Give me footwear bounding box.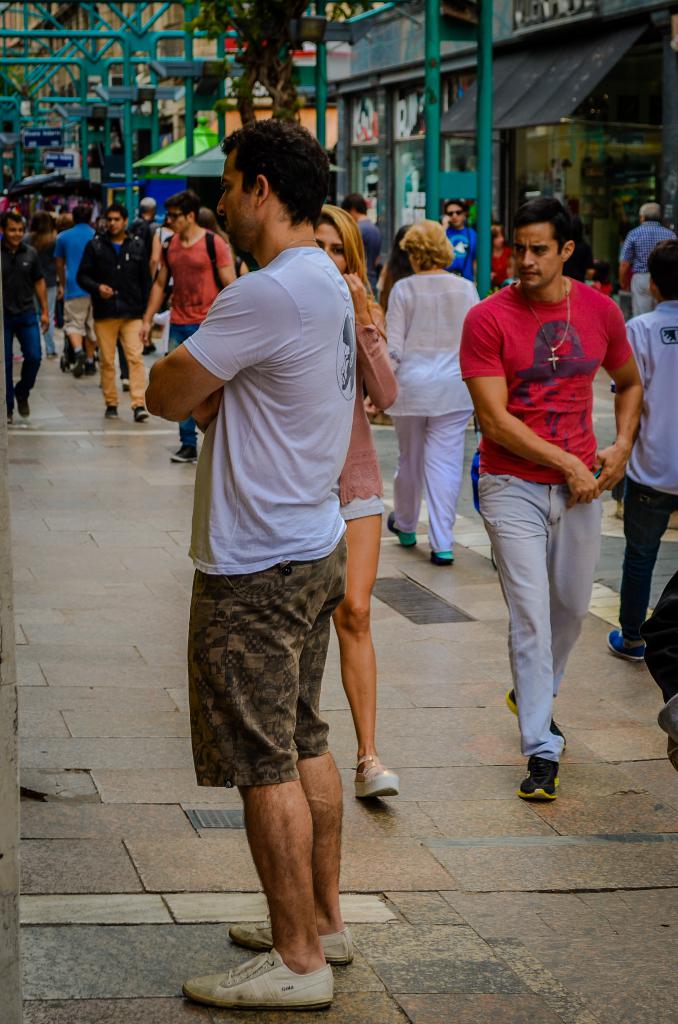
box=[515, 753, 560, 803].
